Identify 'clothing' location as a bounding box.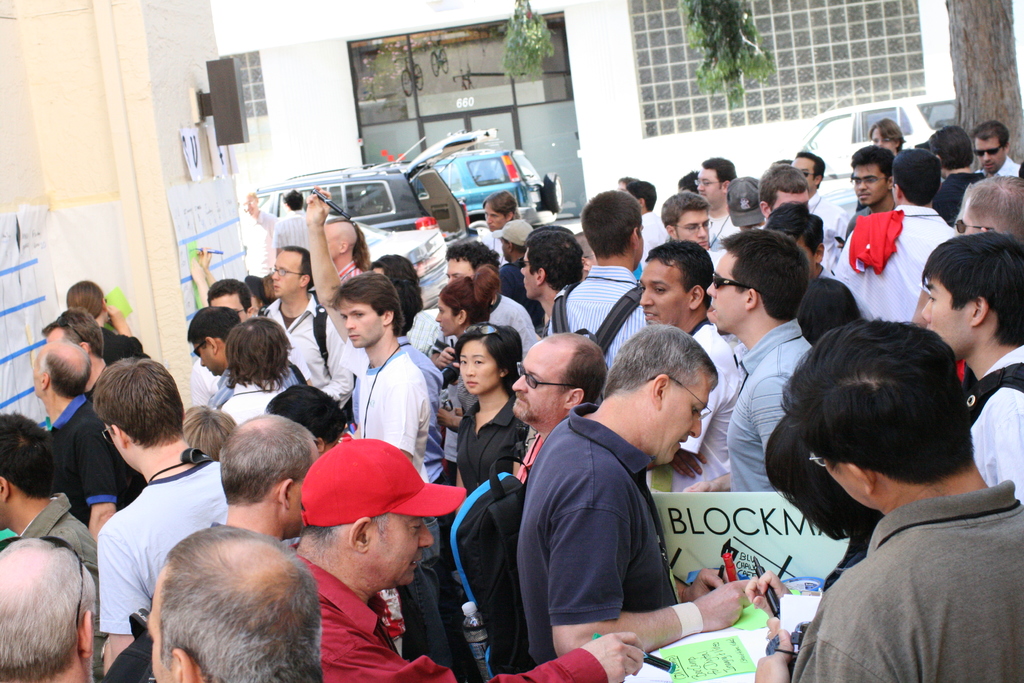
crop(963, 343, 1023, 505).
